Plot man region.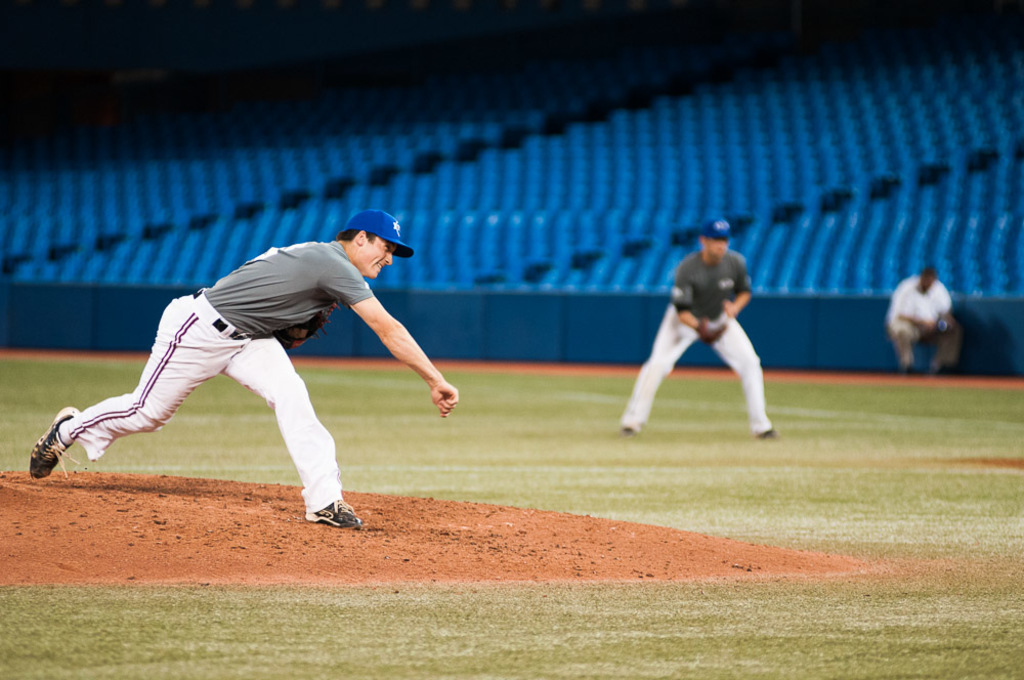
Plotted at l=882, t=264, r=959, b=373.
